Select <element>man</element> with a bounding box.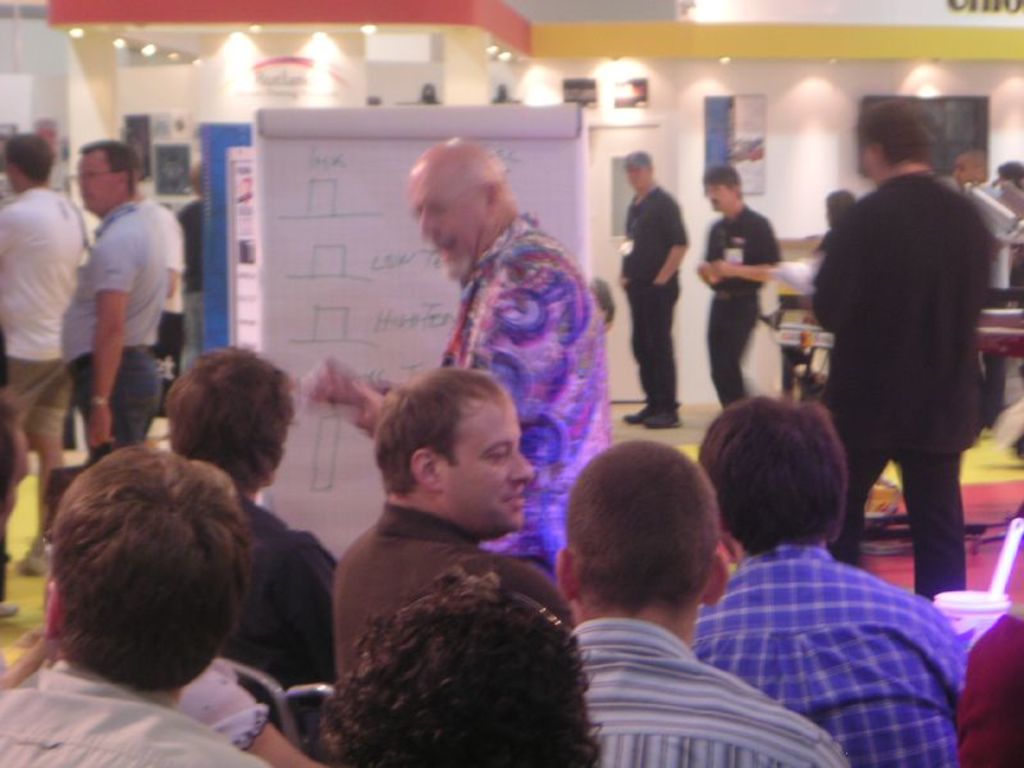
box(0, 132, 100, 570).
